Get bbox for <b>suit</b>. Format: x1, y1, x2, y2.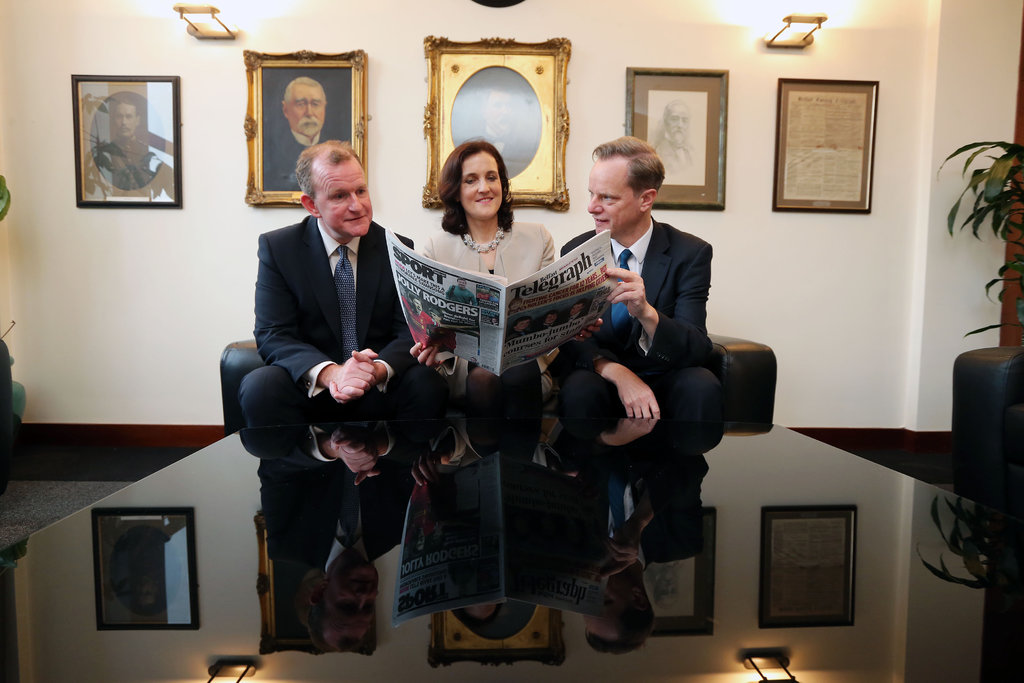
538, 211, 729, 436.
